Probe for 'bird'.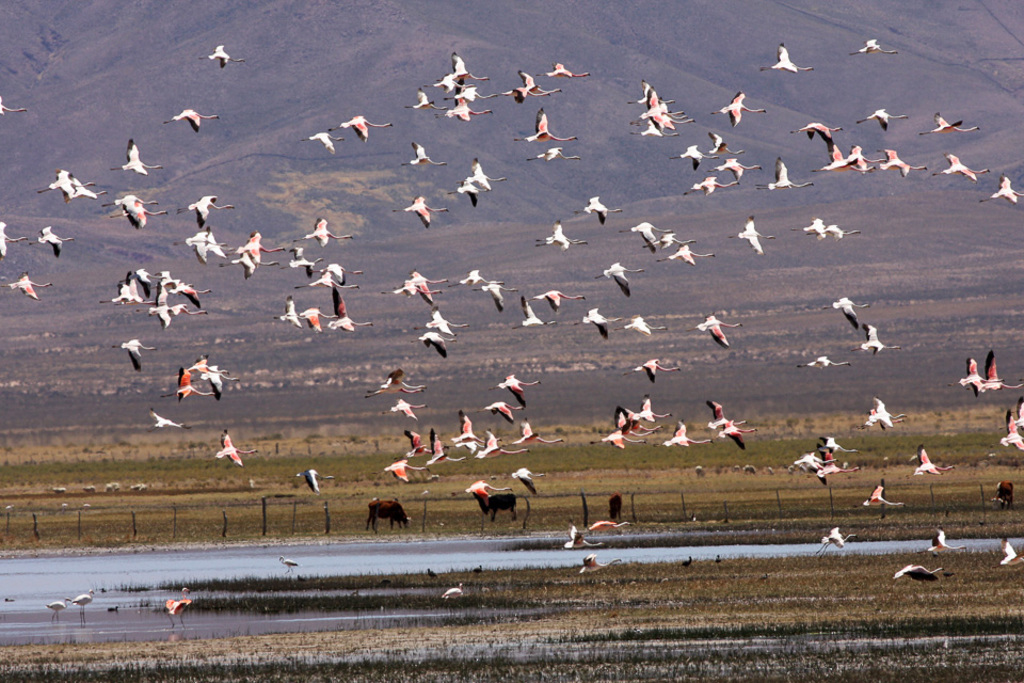
Probe result: bbox=(590, 260, 645, 301).
